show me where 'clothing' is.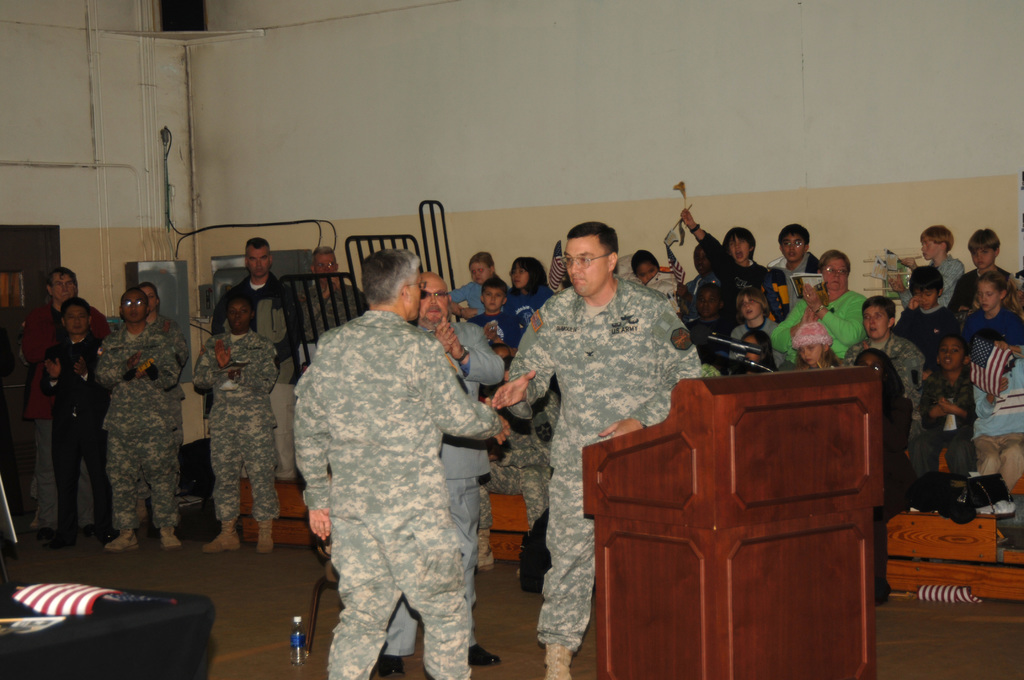
'clothing' is at rect(502, 227, 696, 633).
